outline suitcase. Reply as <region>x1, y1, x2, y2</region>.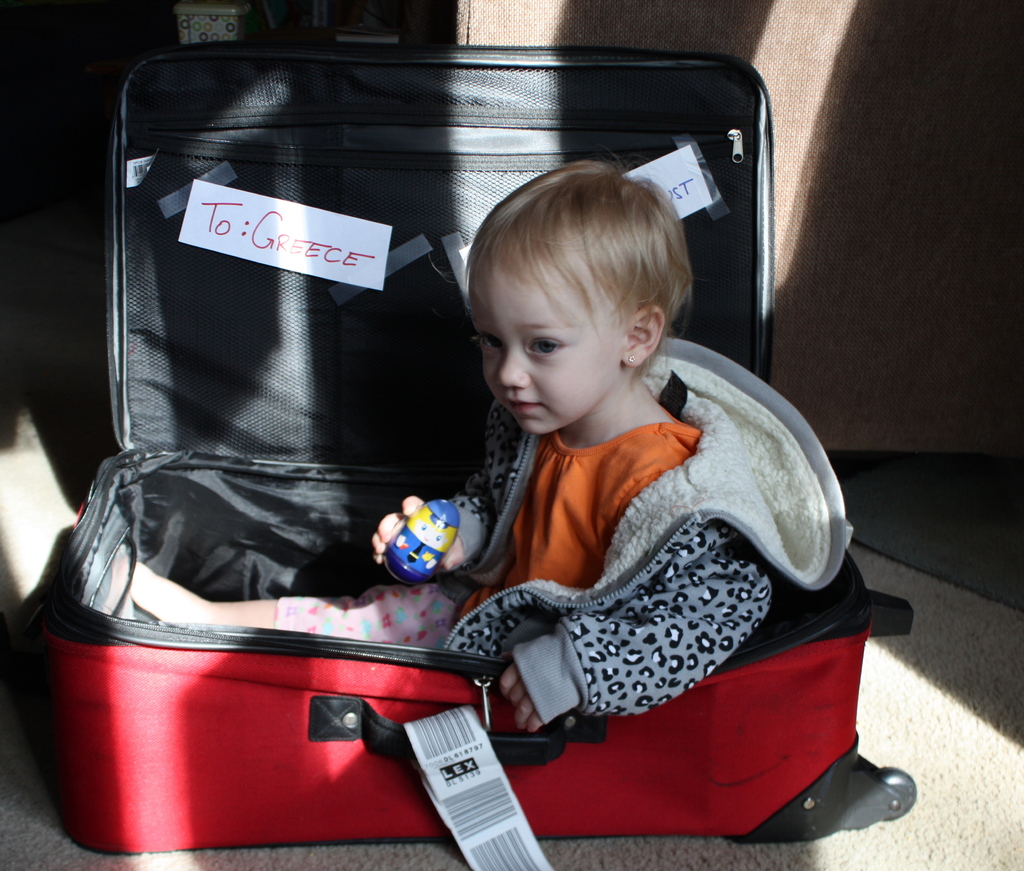
<region>17, 36, 923, 857</region>.
